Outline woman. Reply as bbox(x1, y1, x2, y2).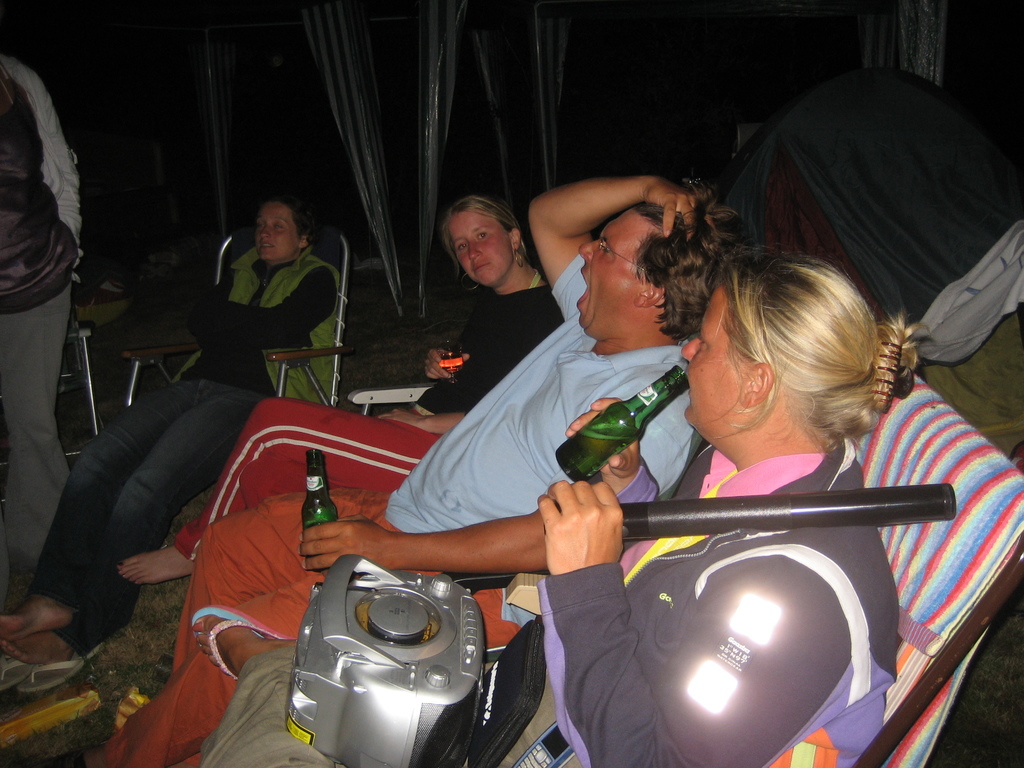
bbox(117, 197, 567, 589).
